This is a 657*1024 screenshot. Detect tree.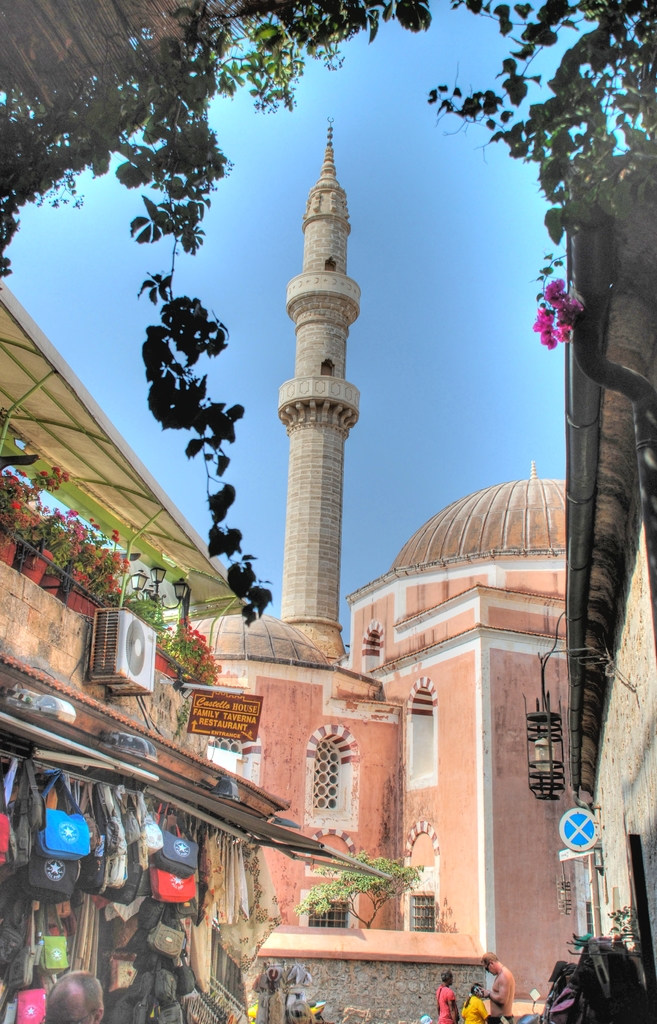
0 1 656 631.
